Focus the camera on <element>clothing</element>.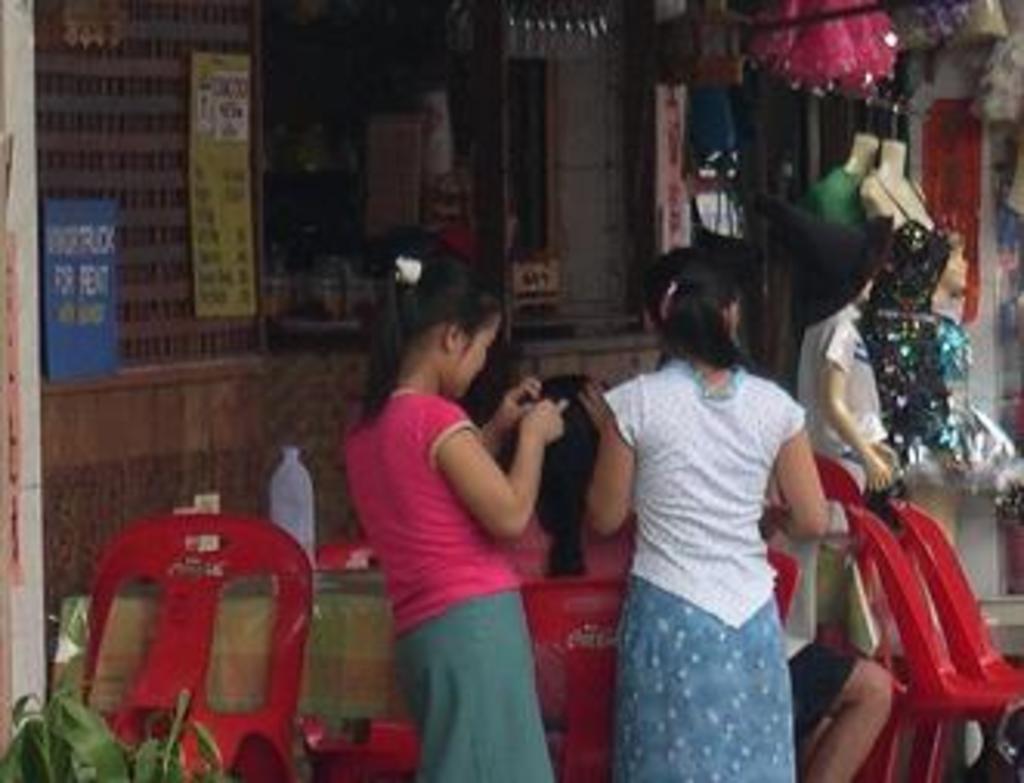
Focus region: region(798, 309, 885, 452).
